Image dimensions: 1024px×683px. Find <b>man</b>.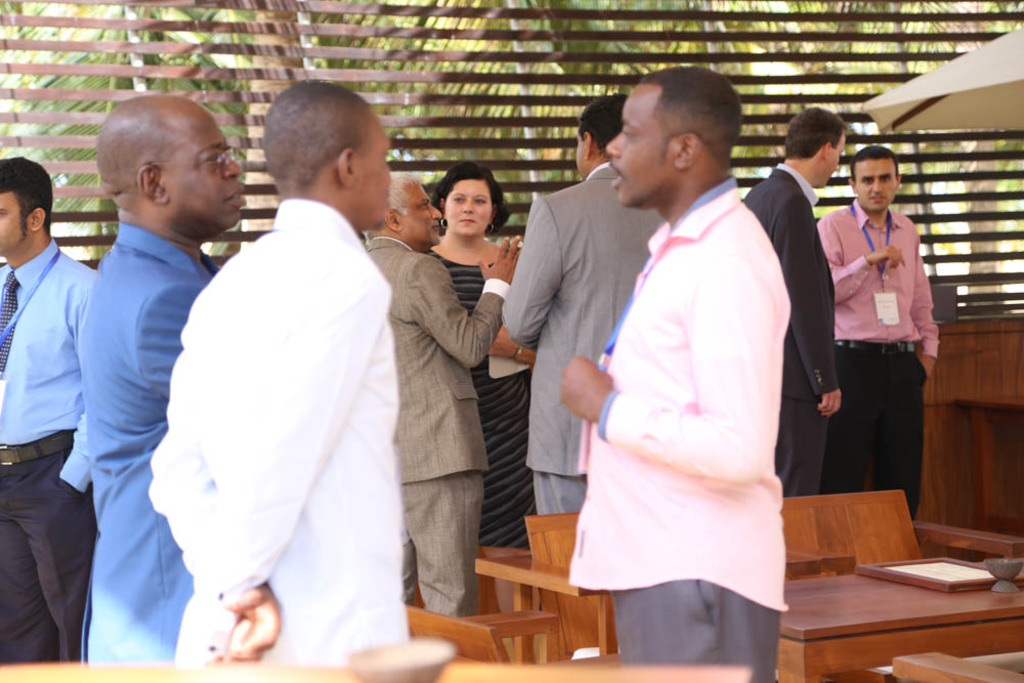
l=741, t=104, r=846, b=499.
